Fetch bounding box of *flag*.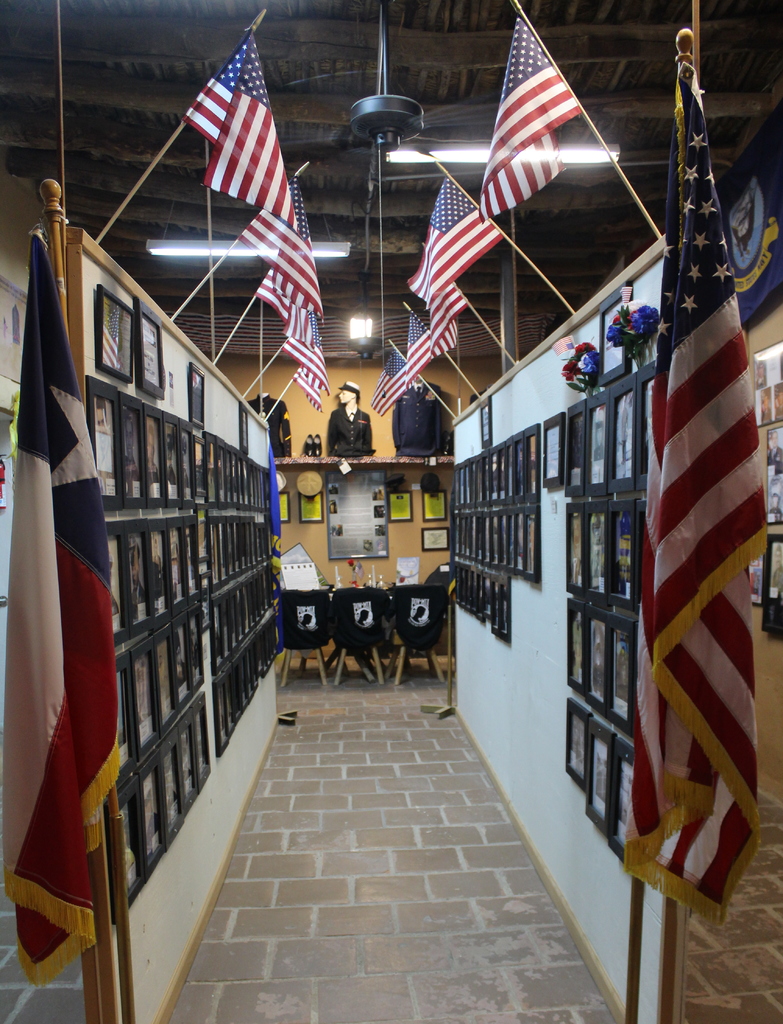
Bbox: box(252, 220, 324, 350).
